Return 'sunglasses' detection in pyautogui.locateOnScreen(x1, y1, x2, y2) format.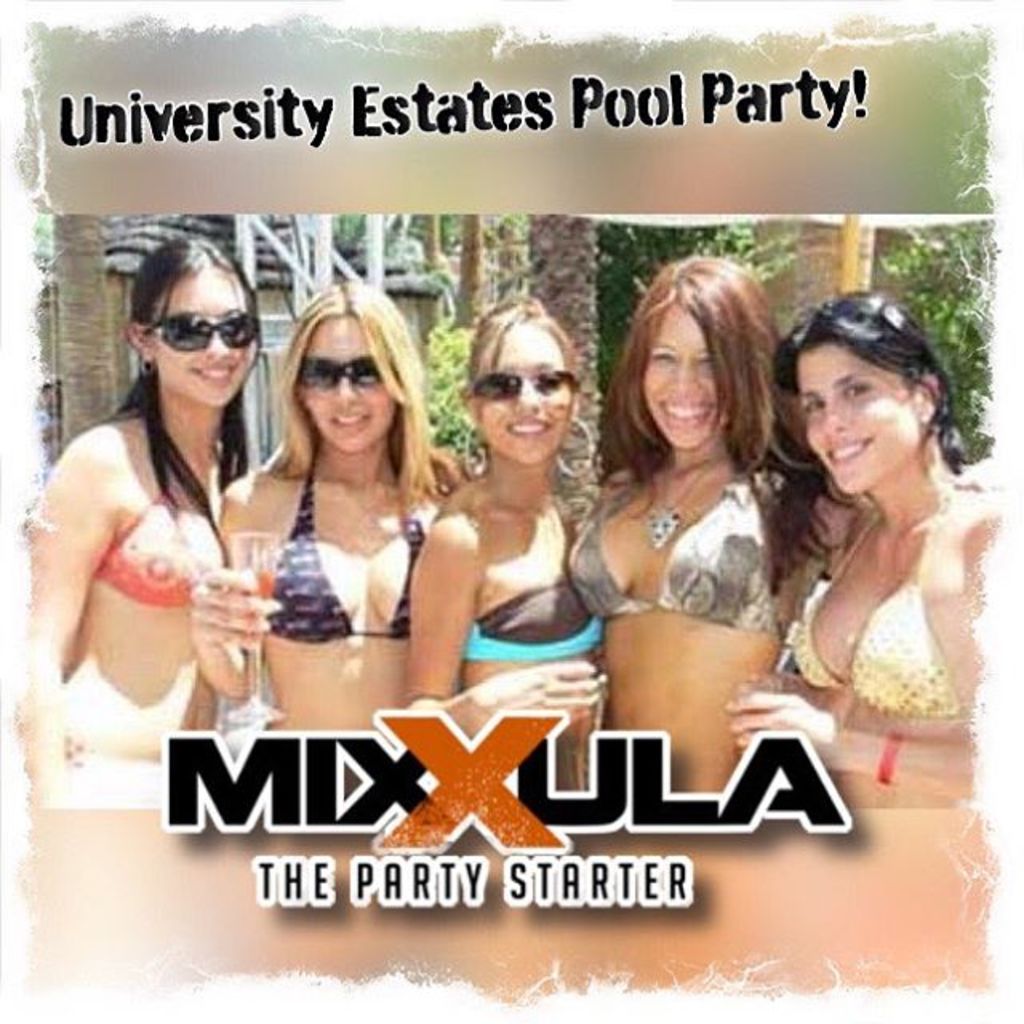
pyautogui.locateOnScreen(466, 371, 579, 405).
